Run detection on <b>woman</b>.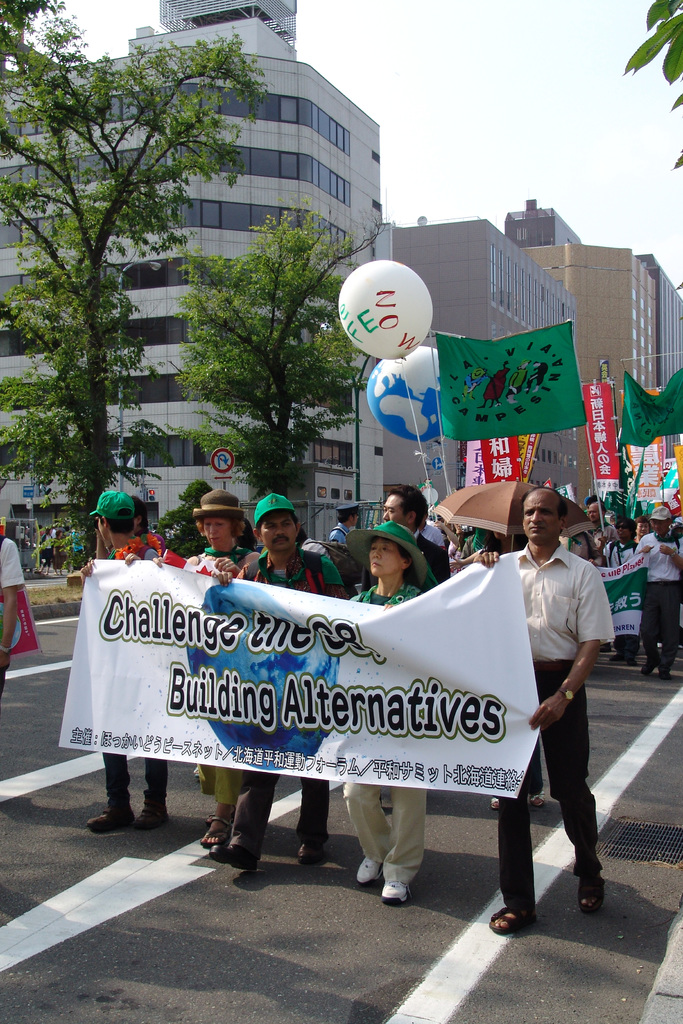
Result: region(630, 518, 653, 543).
